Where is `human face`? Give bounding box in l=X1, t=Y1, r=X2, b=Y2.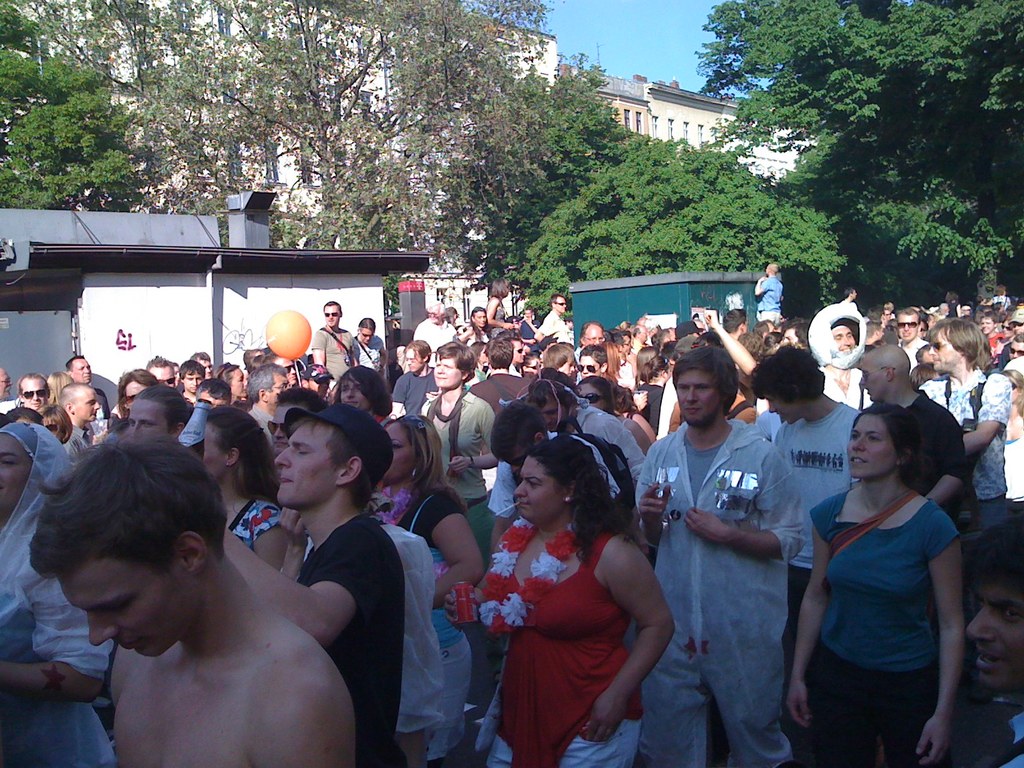
l=556, t=352, r=575, b=379.
